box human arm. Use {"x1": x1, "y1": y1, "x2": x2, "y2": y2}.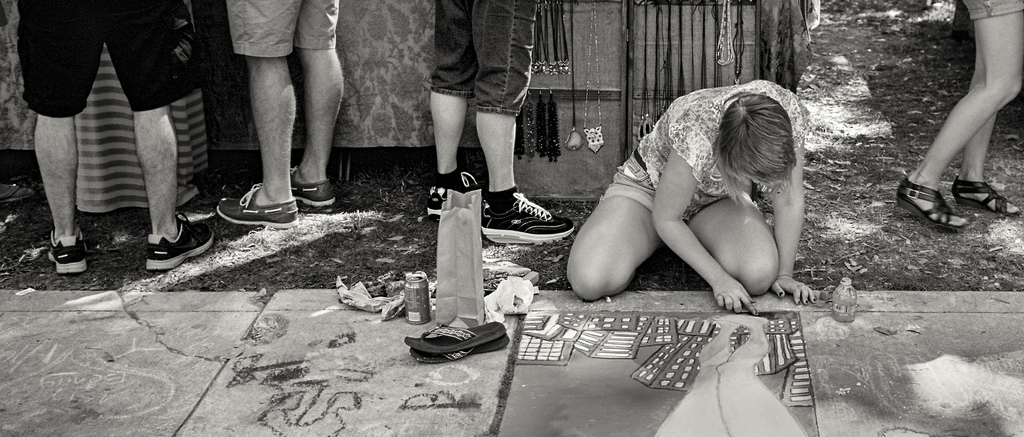
{"x1": 760, "y1": 81, "x2": 820, "y2": 312}.
